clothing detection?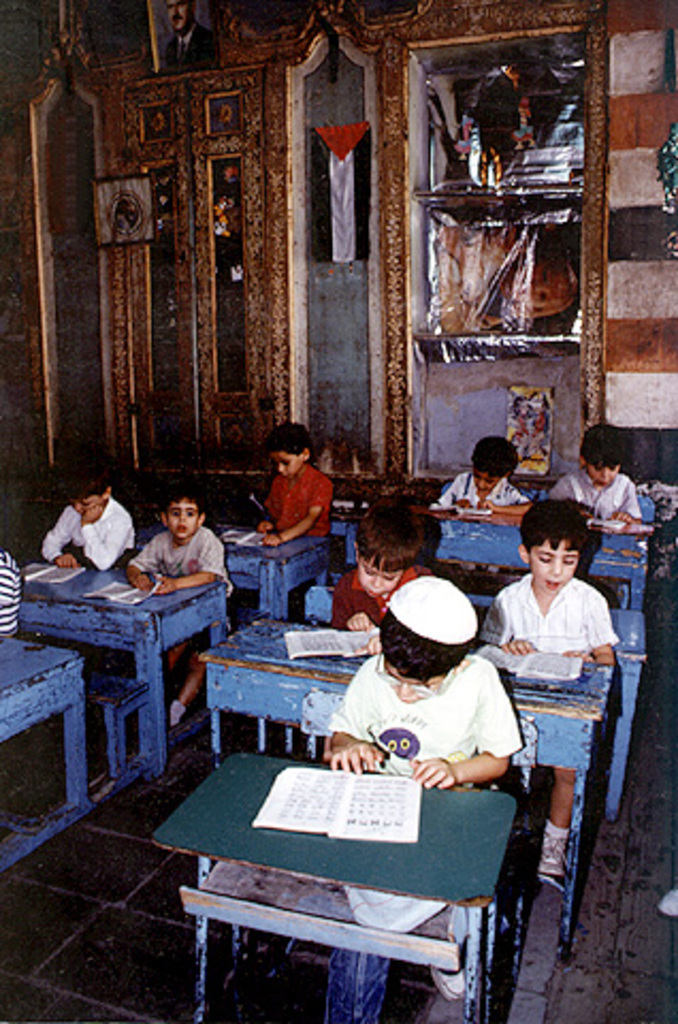
(x1=316, y1=653, x2=531, y2=949)
